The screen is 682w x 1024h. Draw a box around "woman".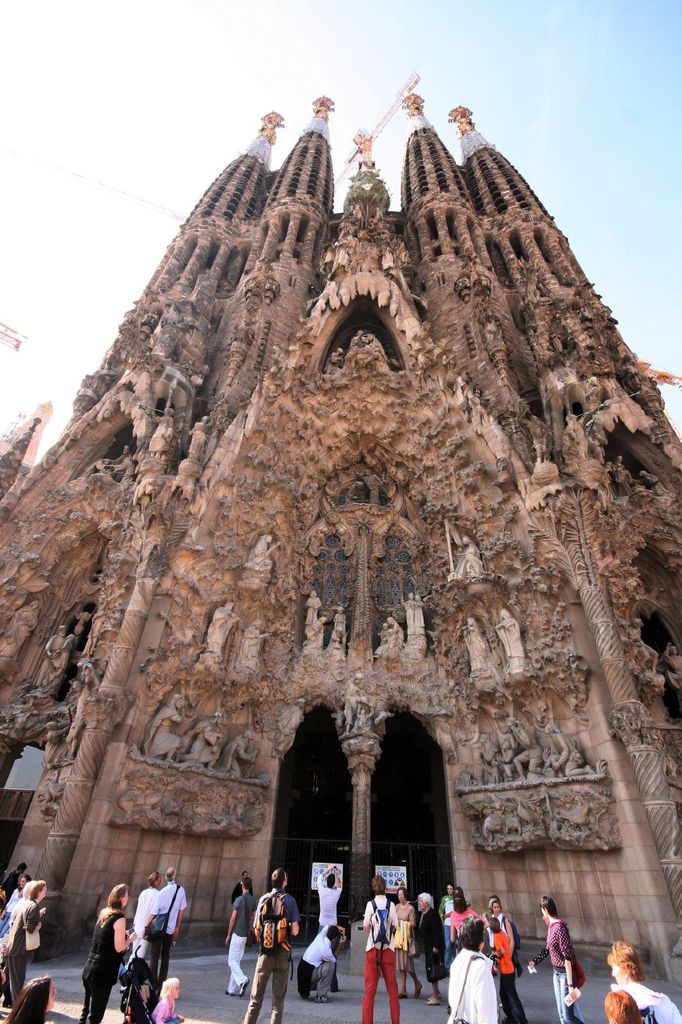
[left=0, top=874, right=31, bottom=936].
